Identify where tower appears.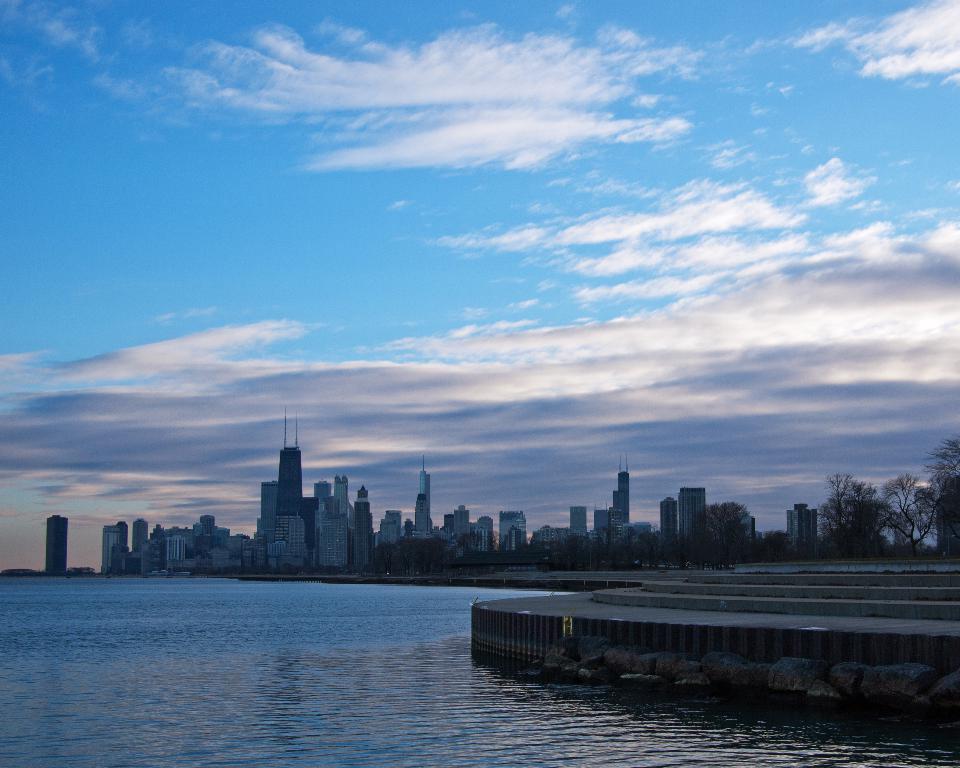
Appears at 419, 459, 431, 529.
